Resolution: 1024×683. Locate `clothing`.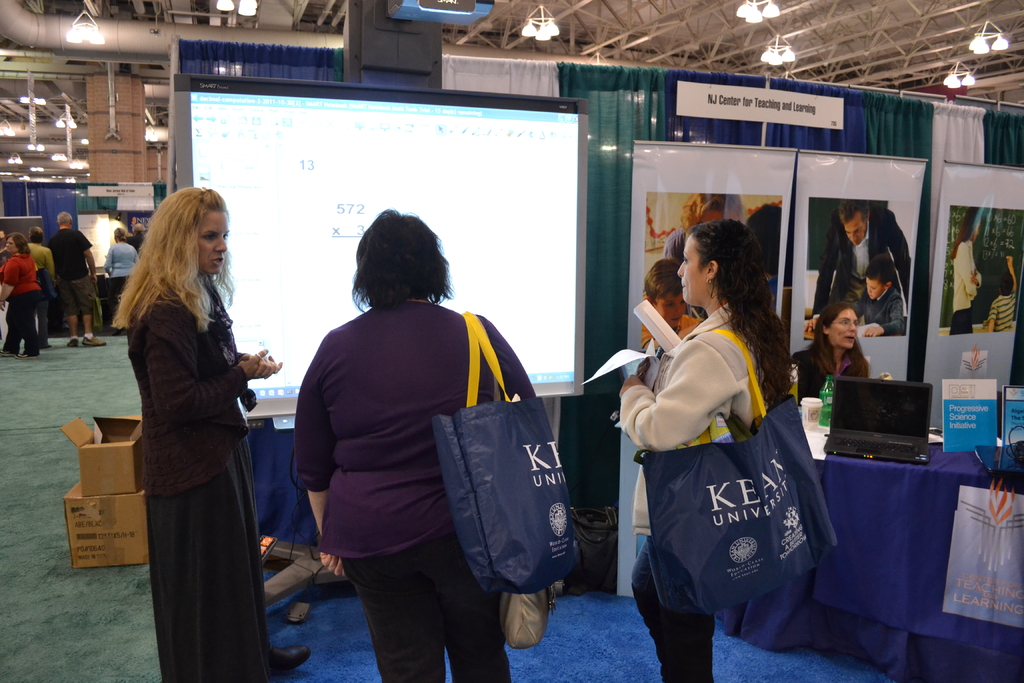
pyautogui.locateOnScreen(955, 235, 976, 336).
